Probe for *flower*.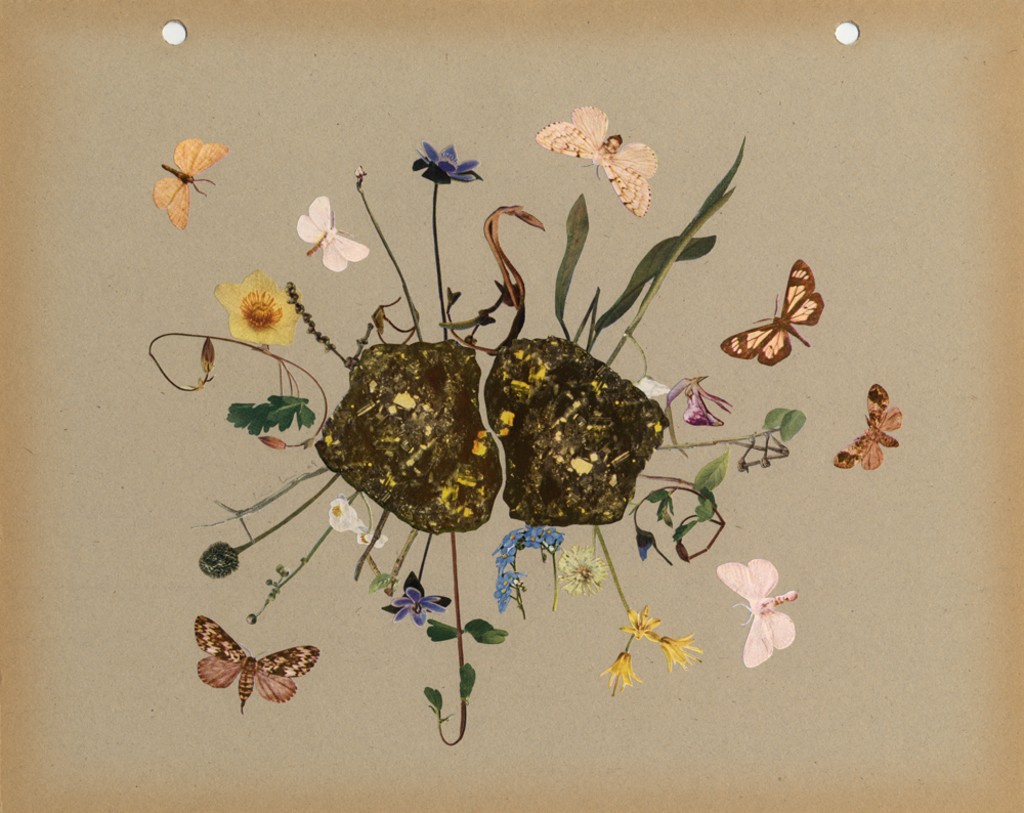
Probe result: 411, 141, 483, 184.
